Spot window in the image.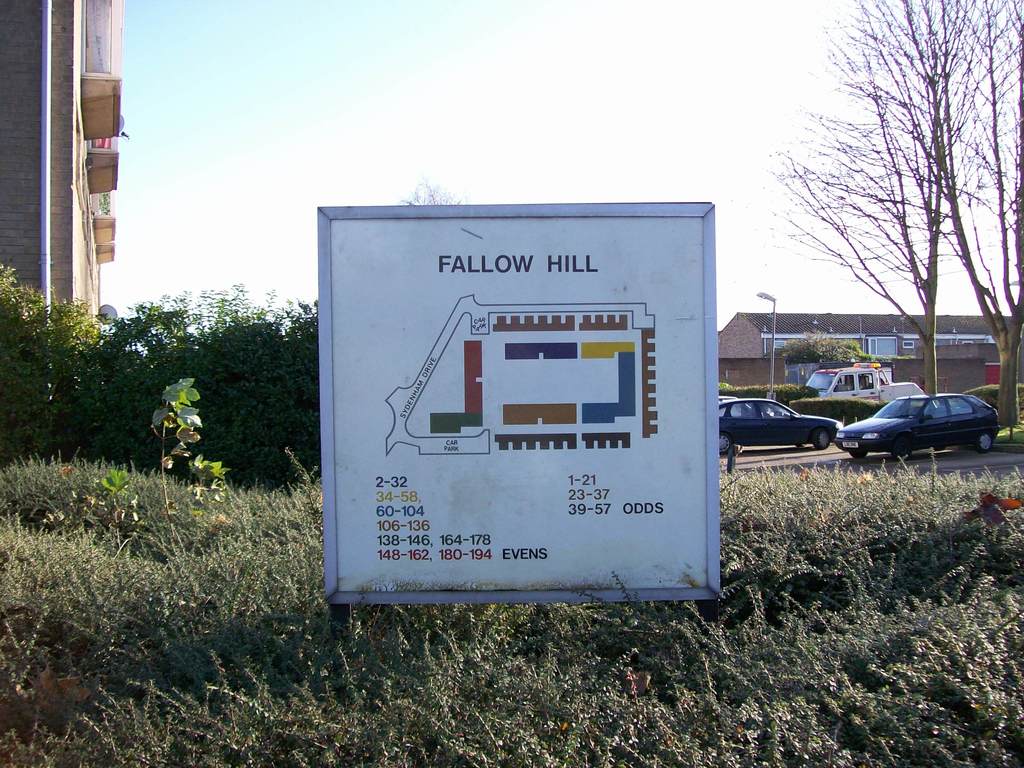
window found at Rect(922, 399, 951, 421).
